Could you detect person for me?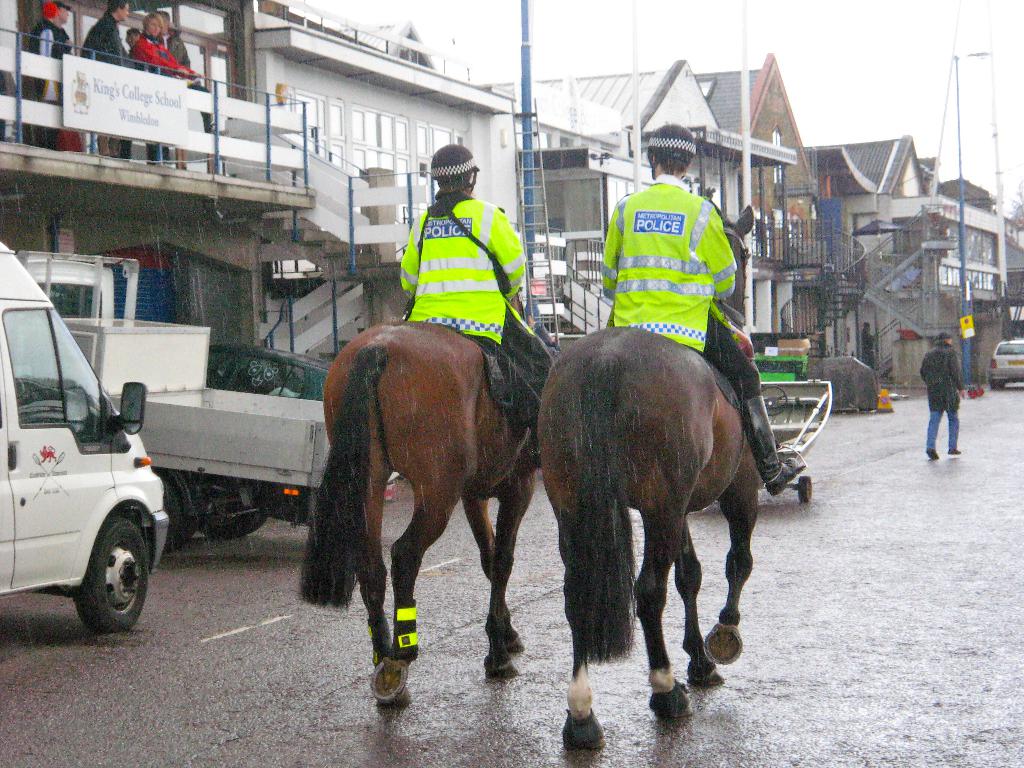
Detection result: rect(920, 337, 971, 462).
